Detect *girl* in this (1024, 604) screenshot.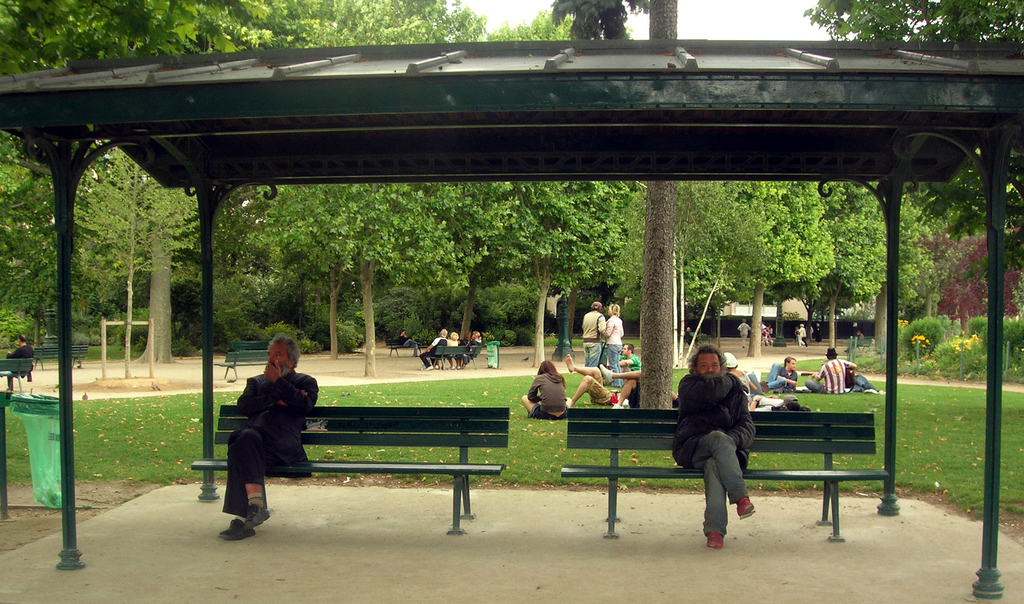
Detection: [x1=564, y1=366, x2=642, y2=404].
